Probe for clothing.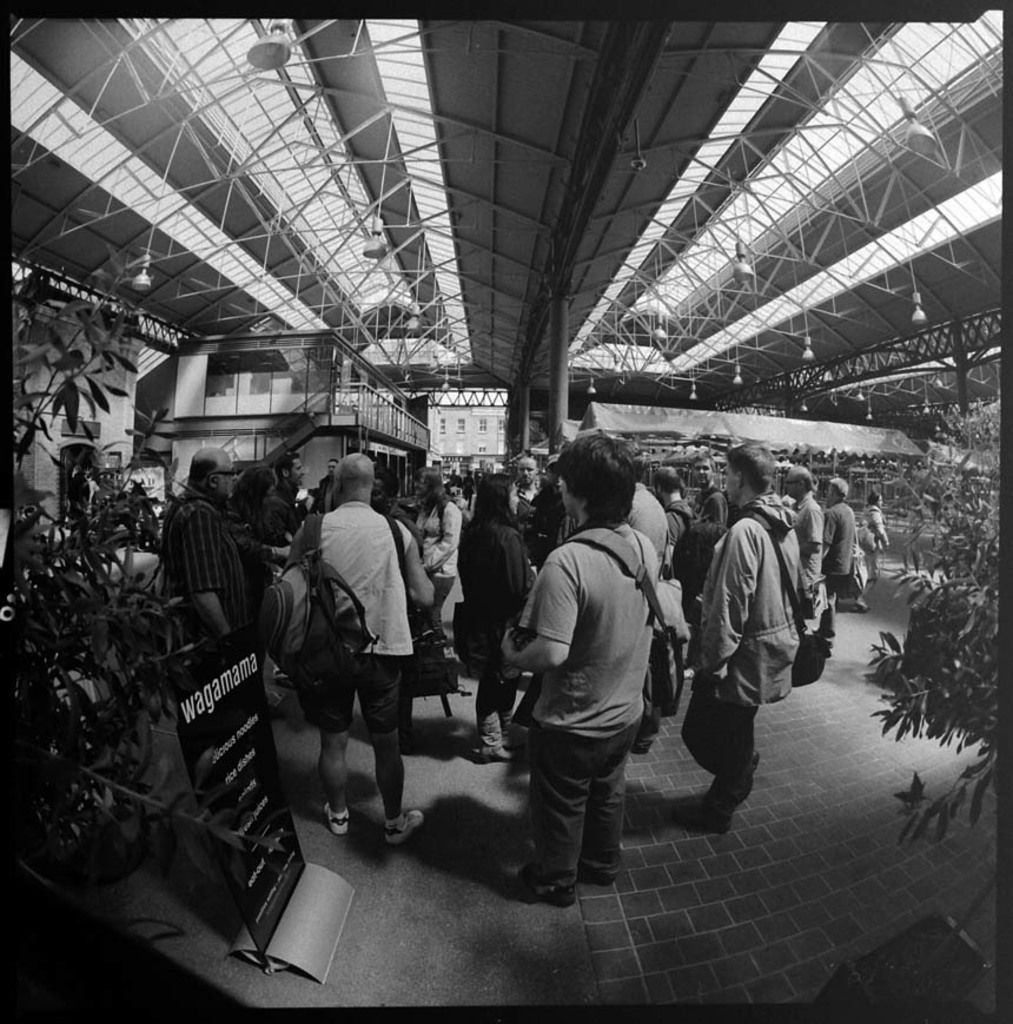
Probe result: [left=417, top=494, right=462, bottom=634].
